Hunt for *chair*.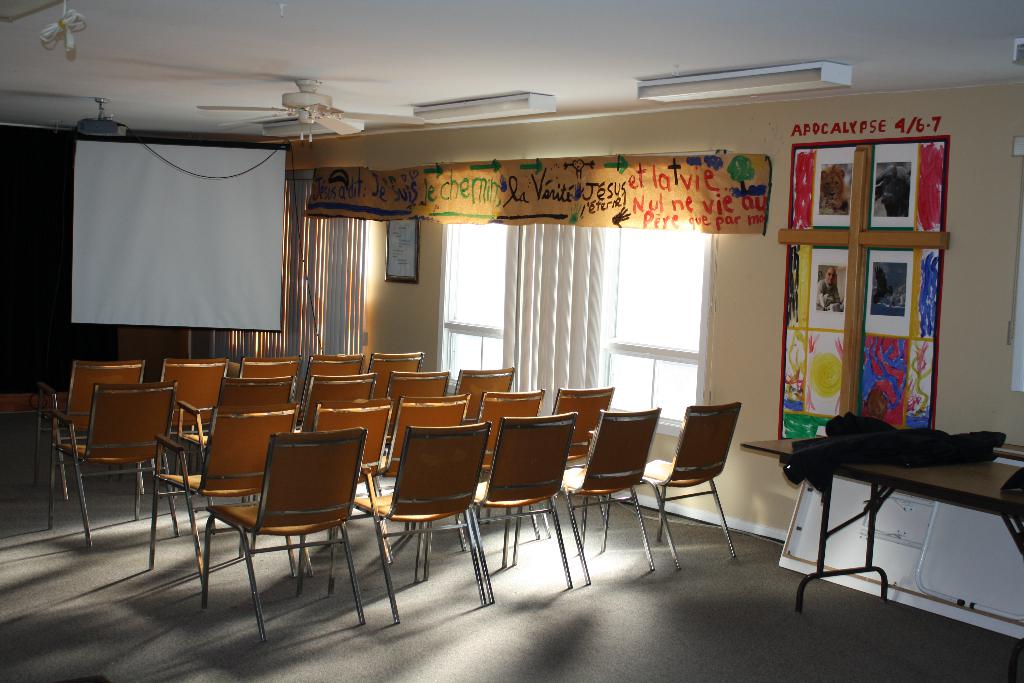
Hunted down at [383, 394, 472, 566].
